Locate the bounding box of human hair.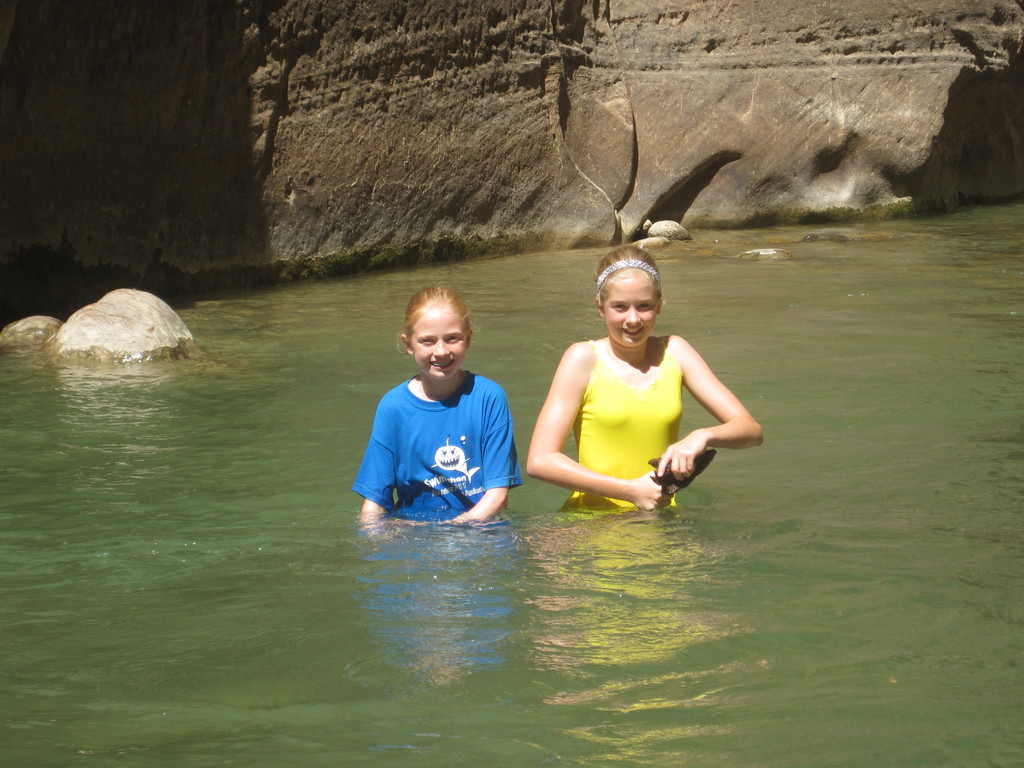
Bounding box: <box>396,283,481,358</box>.
